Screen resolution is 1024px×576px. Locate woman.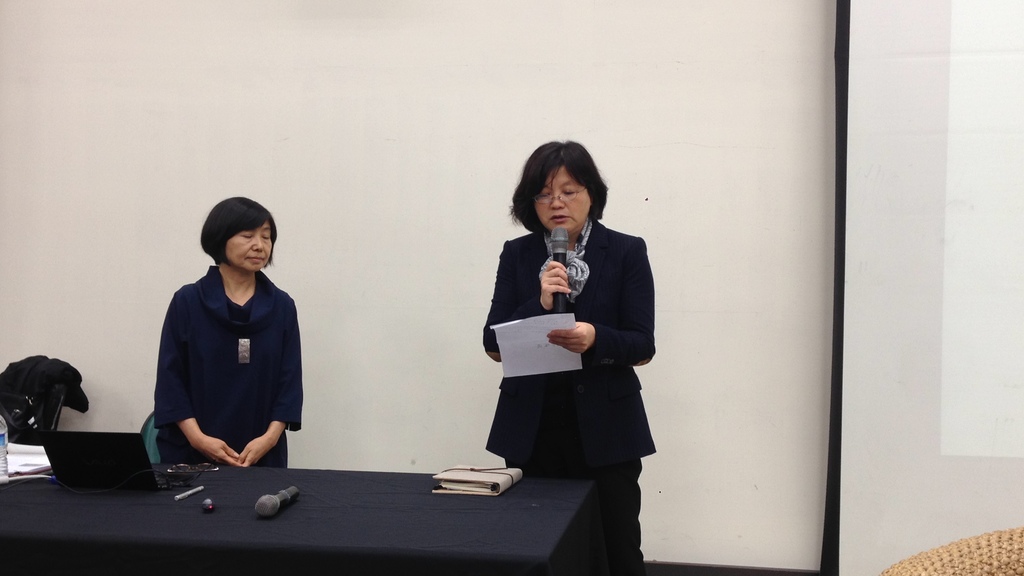
150, 197, 305, 471.
